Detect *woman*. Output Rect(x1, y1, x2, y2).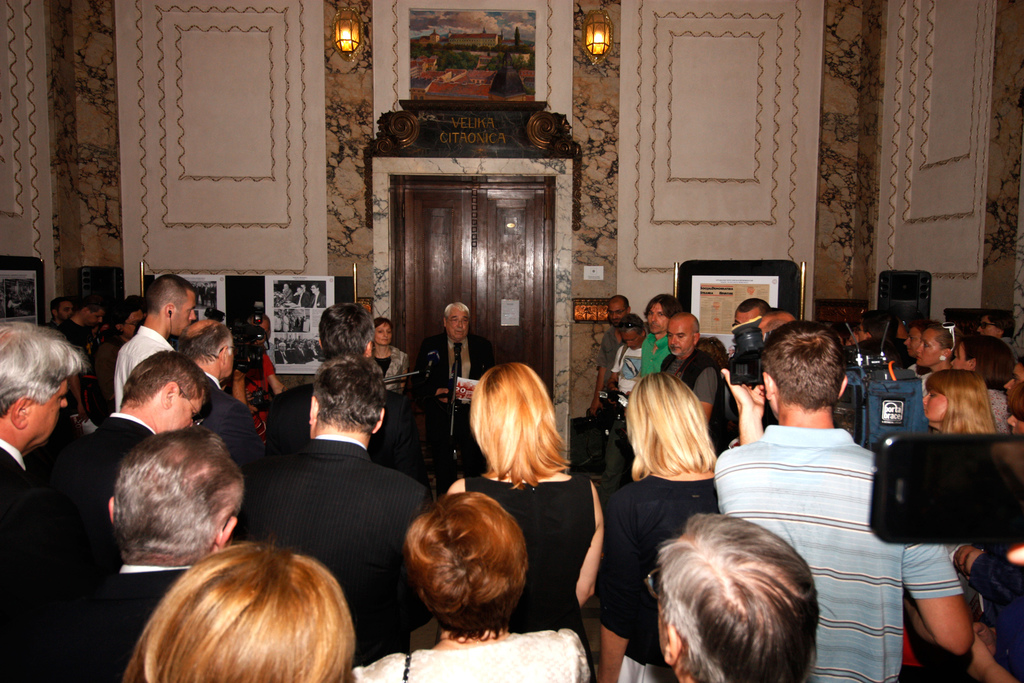
Rect(366, 315, 409, 396).
